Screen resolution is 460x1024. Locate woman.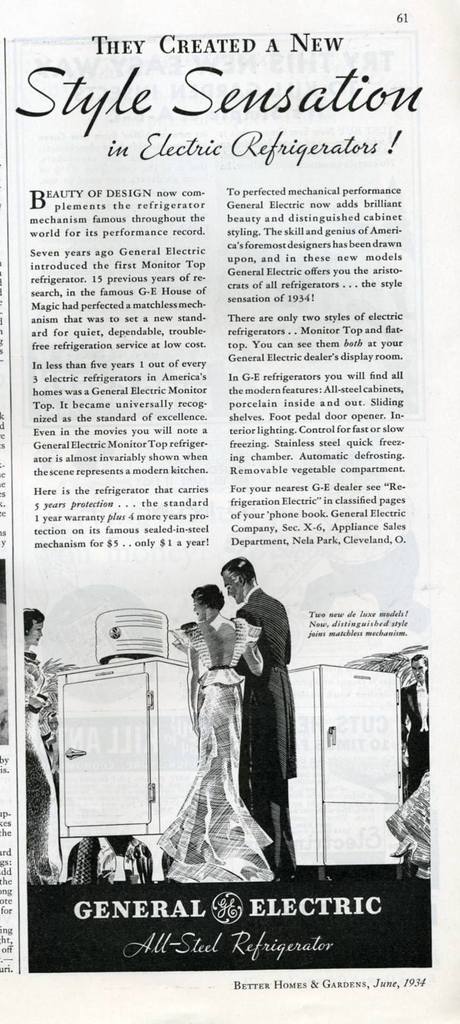
159:582:276:871.
